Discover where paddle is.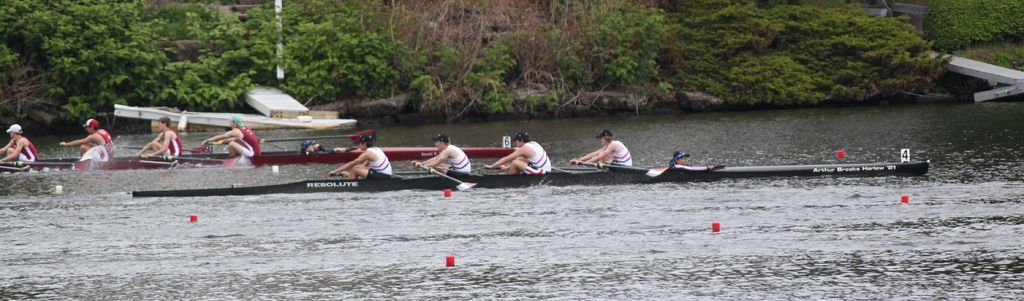
Discovered at l=139, t=152, r=241, b=168.
